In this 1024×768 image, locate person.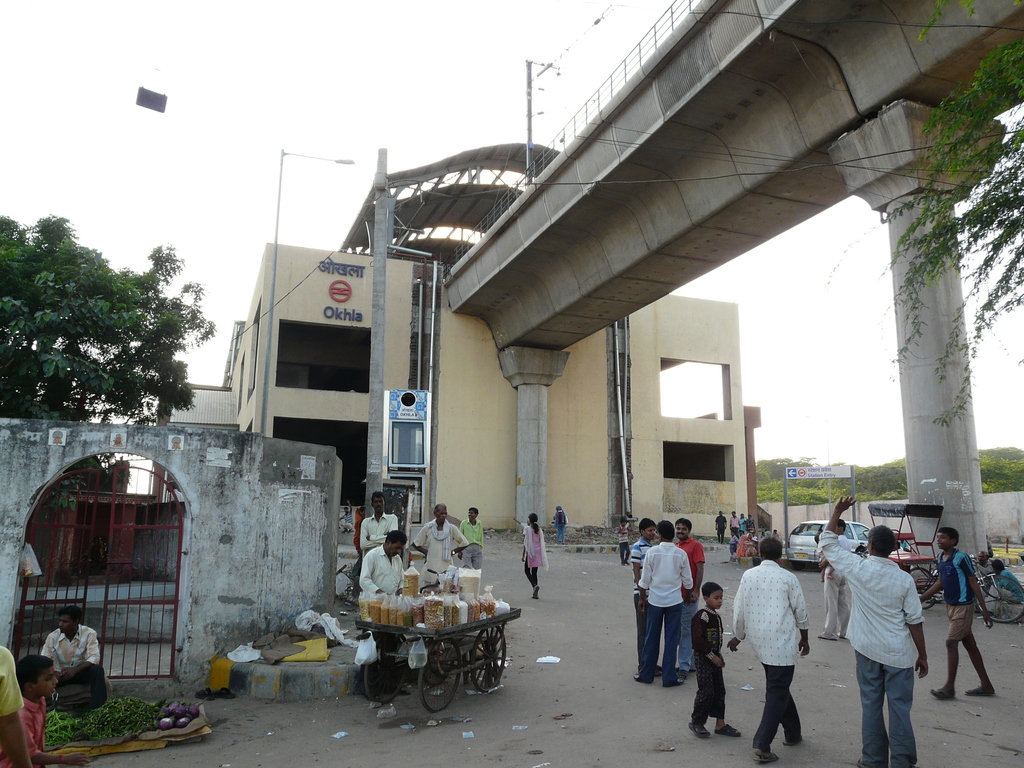
Bounding box: <bbox>410, 507, 470, 585</bbox>.
